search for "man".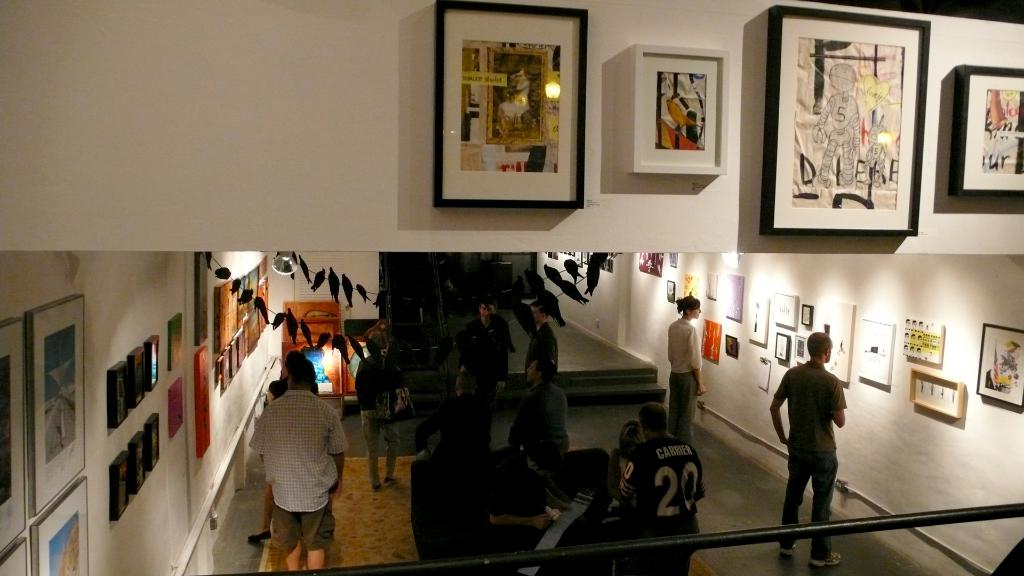
Found at x1=505 y1=303 x2=570 y2=445.
